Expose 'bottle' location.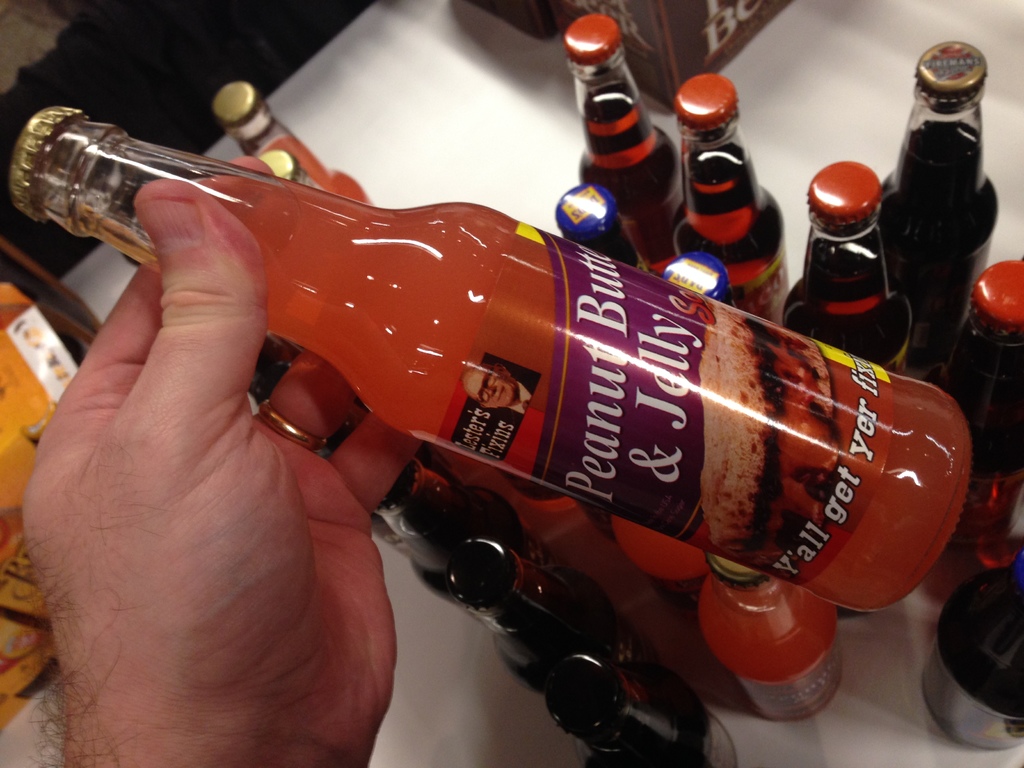
Exposed at crop(881, 40, 996, 371).
